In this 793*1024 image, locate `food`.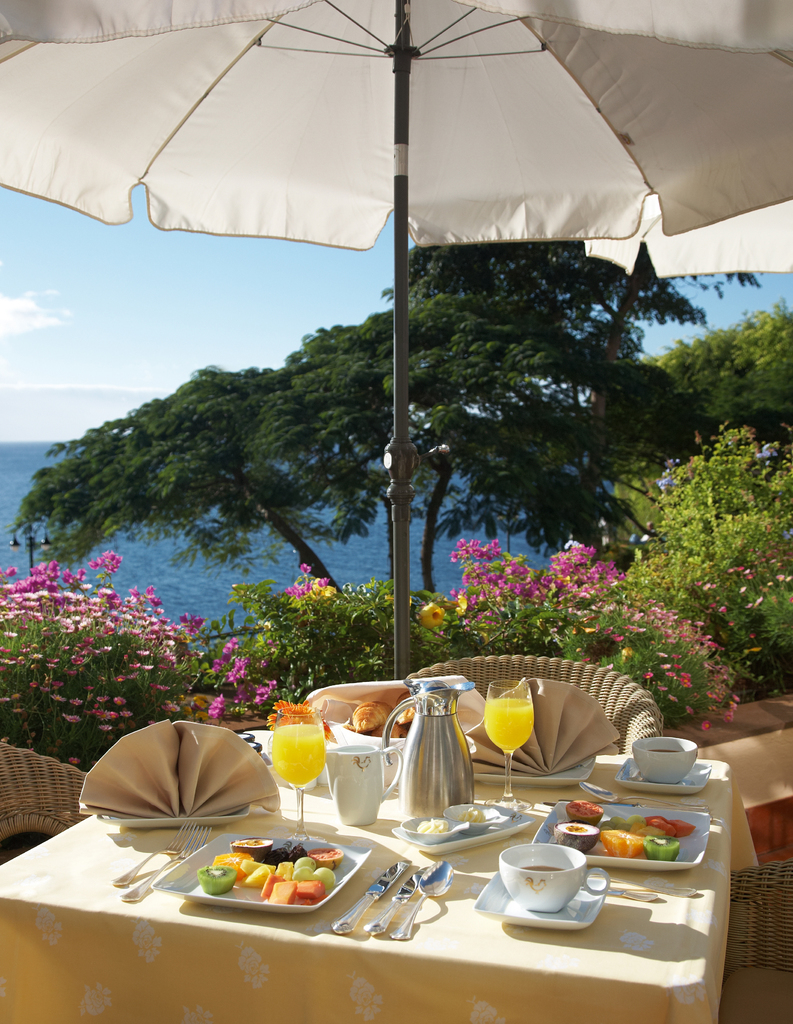
Bounding box: [left=557, top=818, right=594, bottom=834].
